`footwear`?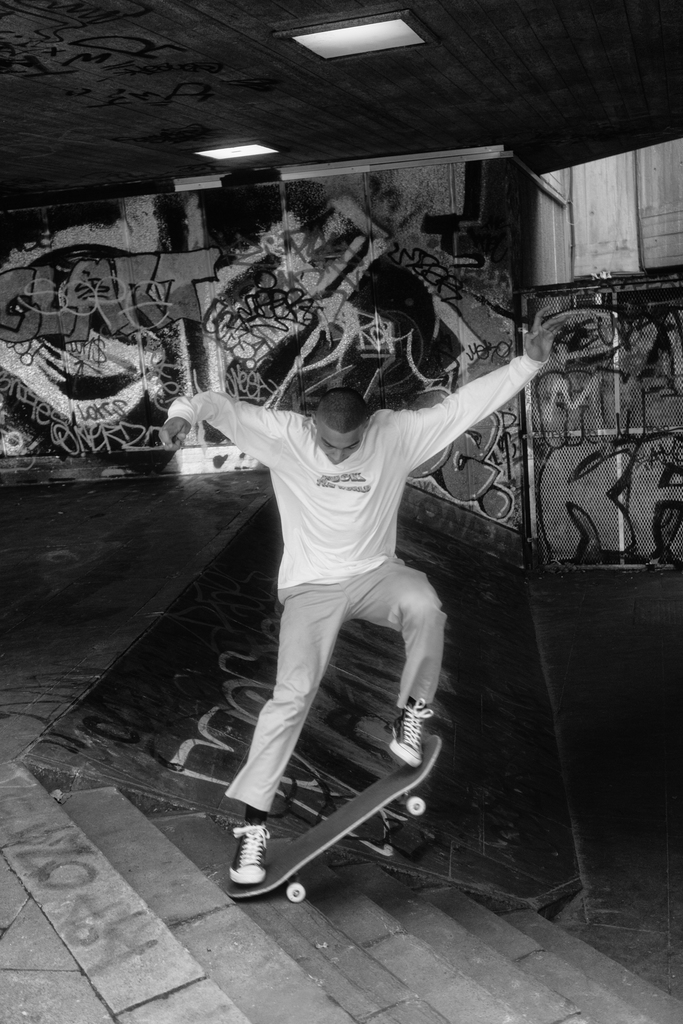
left=382, top=700, right=438, bottom=765
